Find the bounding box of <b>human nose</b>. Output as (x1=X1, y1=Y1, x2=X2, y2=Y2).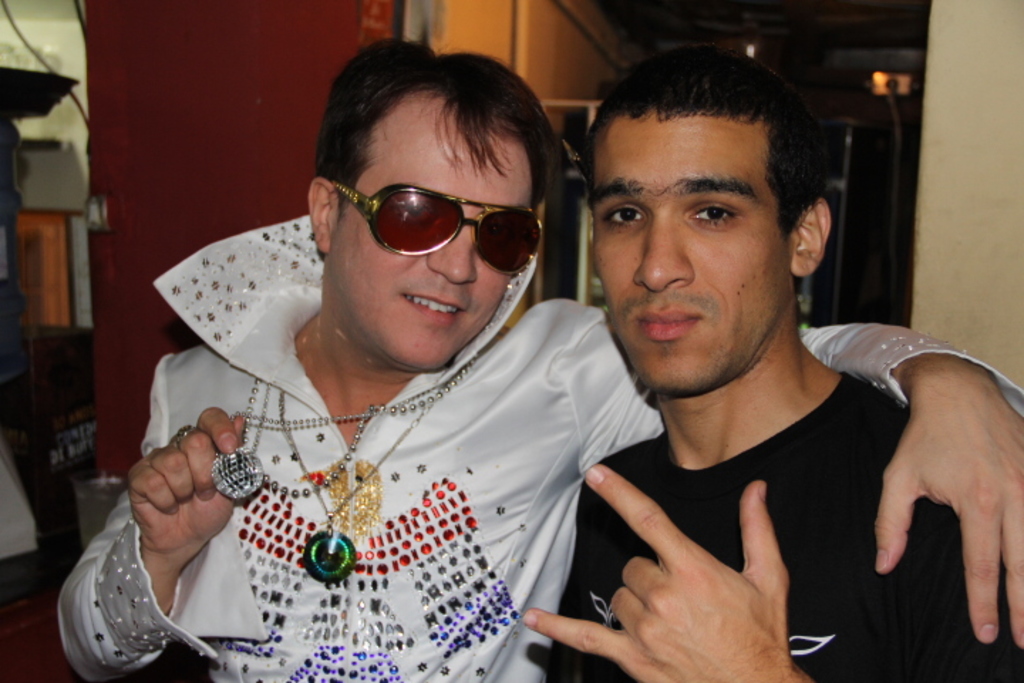
(x1=626, y1=215, x2=693, y2=290).
